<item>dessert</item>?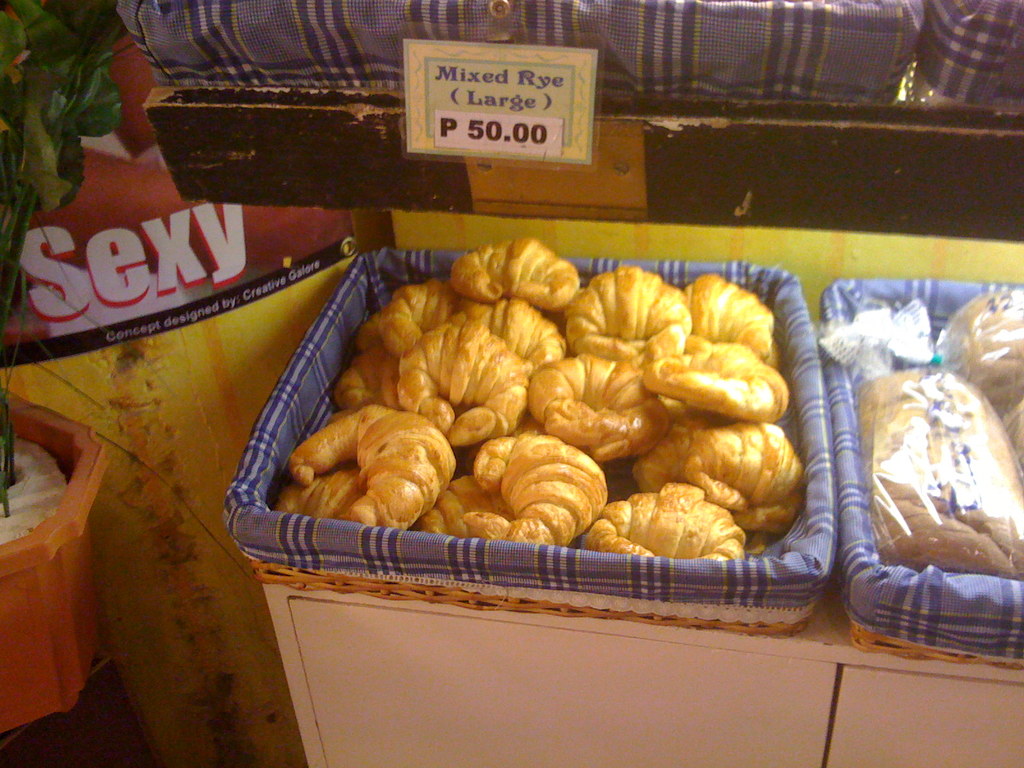
rect(392, 329, 527, 452)
